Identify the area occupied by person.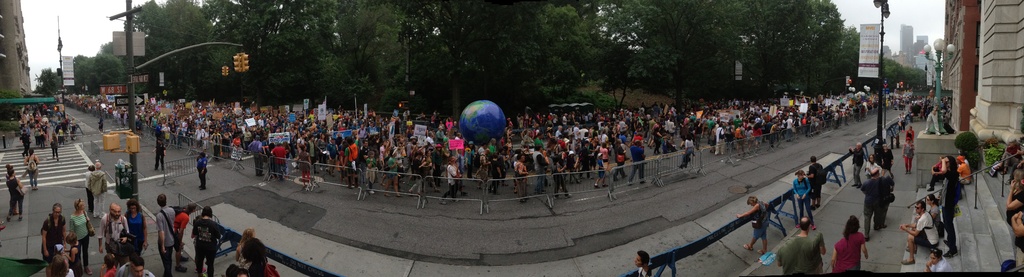
Area: [x1=906, y1=127, x2=914, y2=140].
